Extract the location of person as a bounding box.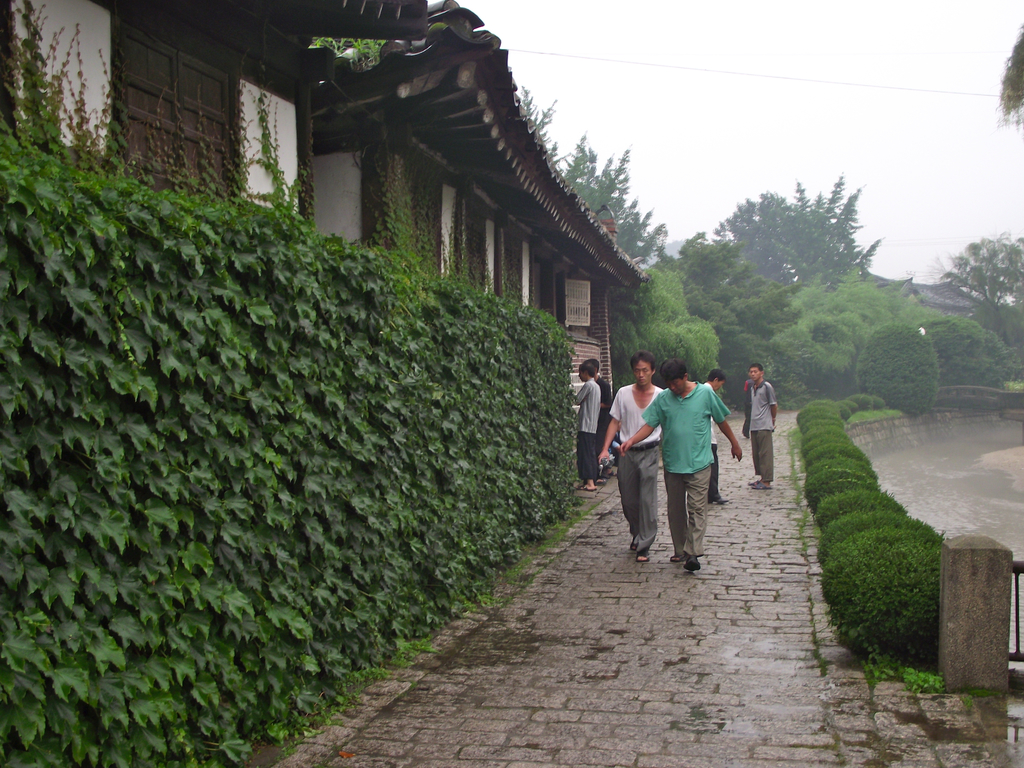
575, 361, 602, 492.
